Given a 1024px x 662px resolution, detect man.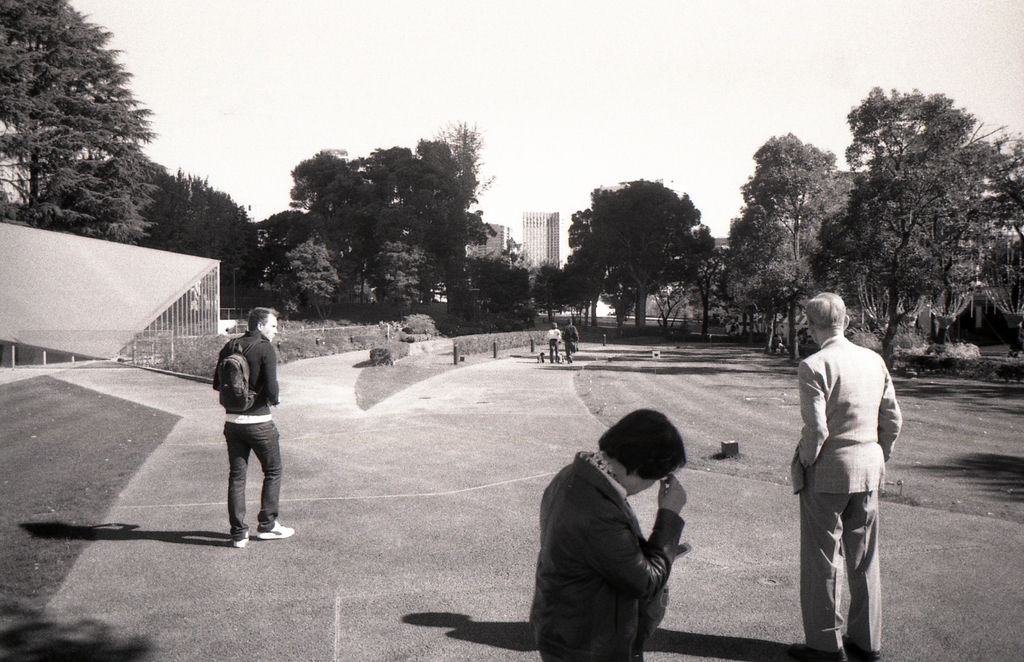
rect(212, 304, 295, 551).
